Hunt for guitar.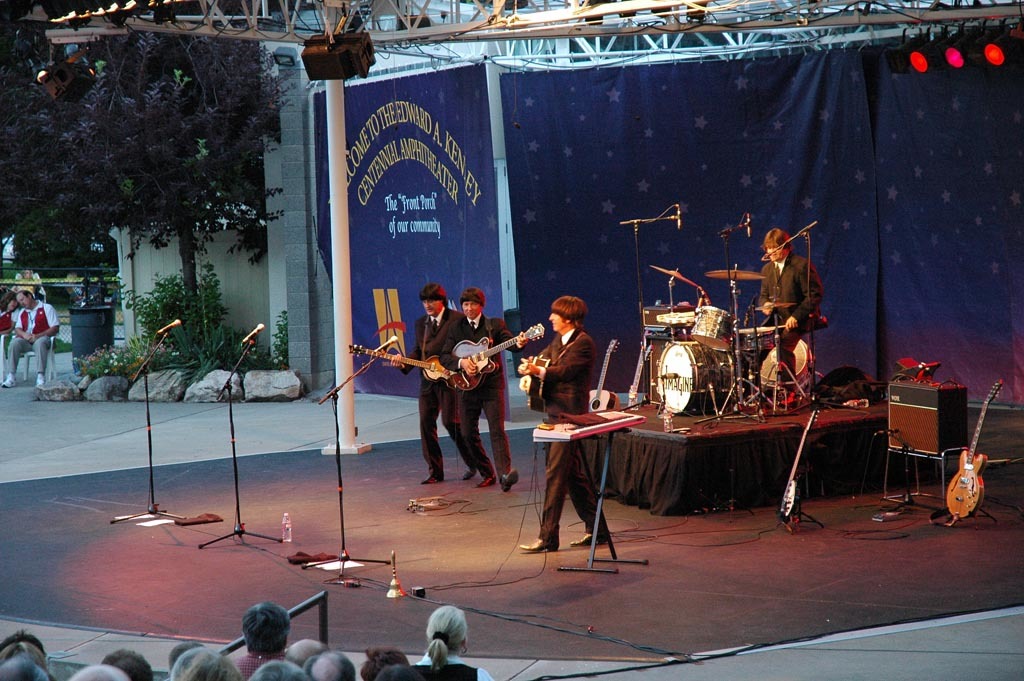
Hunted down at box(773, 408, 817, 512).
